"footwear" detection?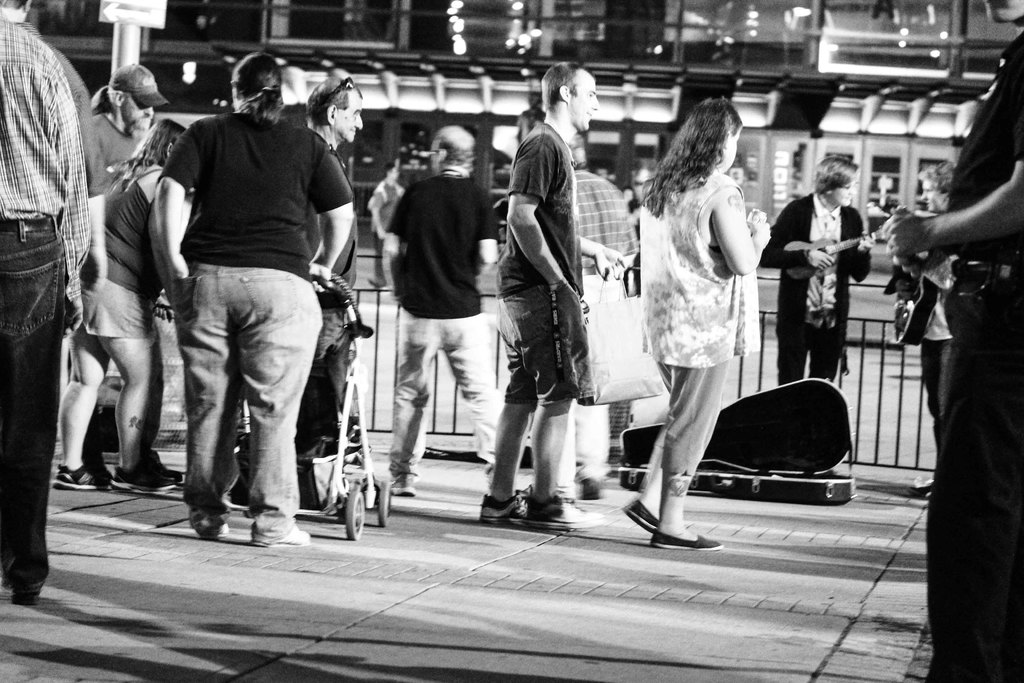
box=[578, 478, 603, 499]
